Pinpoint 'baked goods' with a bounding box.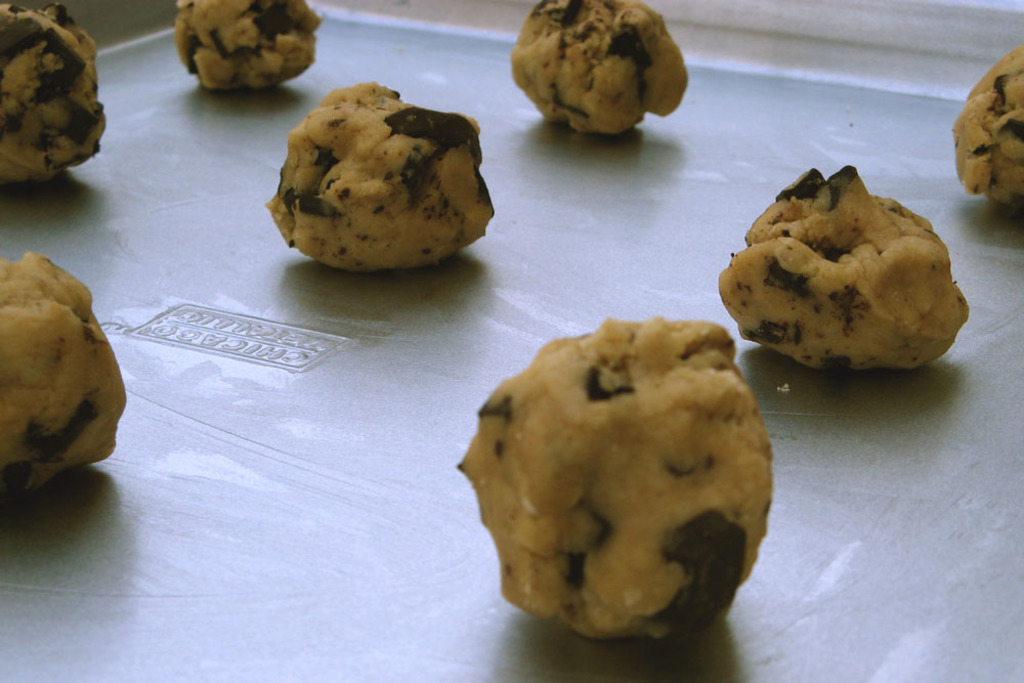
(4, 240, 118, 511).
